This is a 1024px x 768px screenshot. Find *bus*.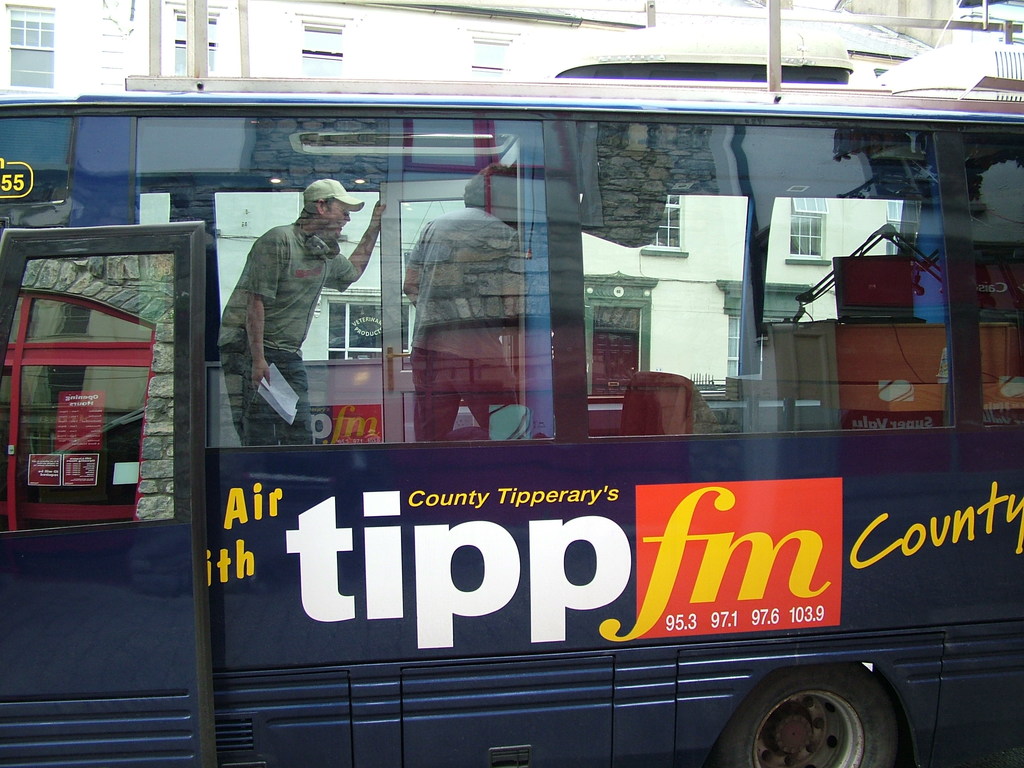
Bounding box: x1=0, y1=42, x2=1023, y2=767.
